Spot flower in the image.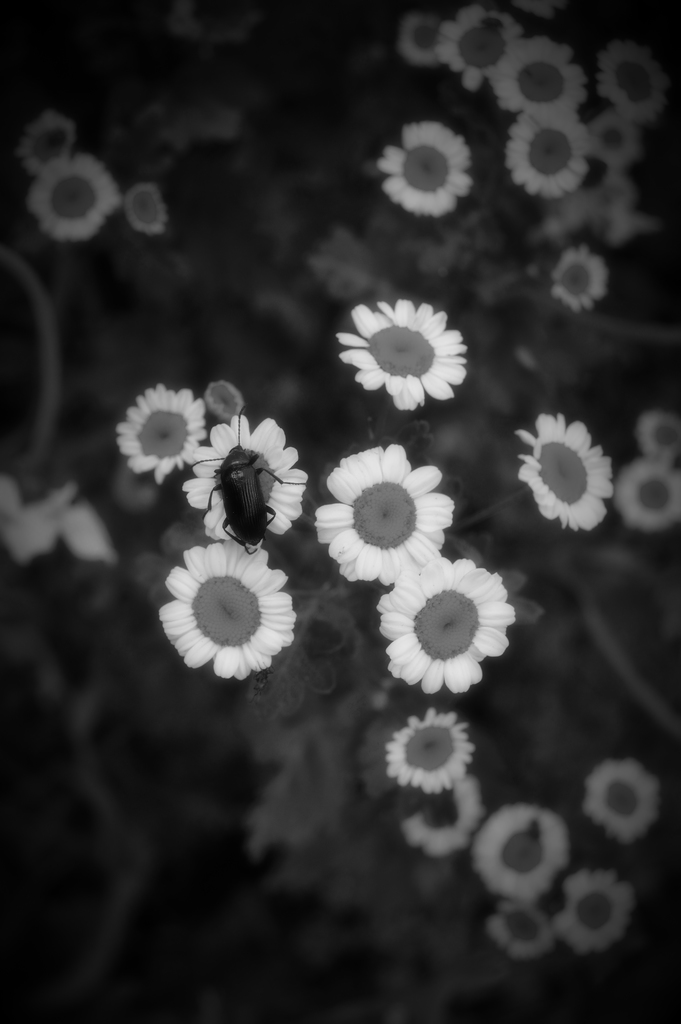
flower found at BBox(583, 760, 666, 844).
